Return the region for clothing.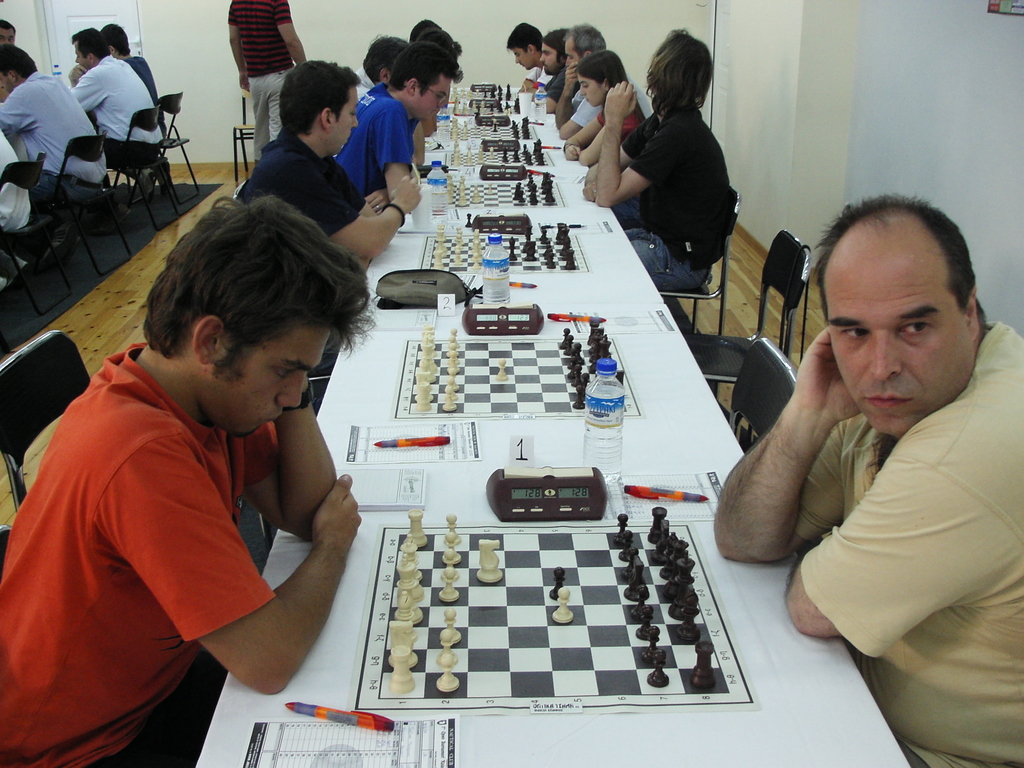
(x1=566, y1=71, x2=603, y2=129).
